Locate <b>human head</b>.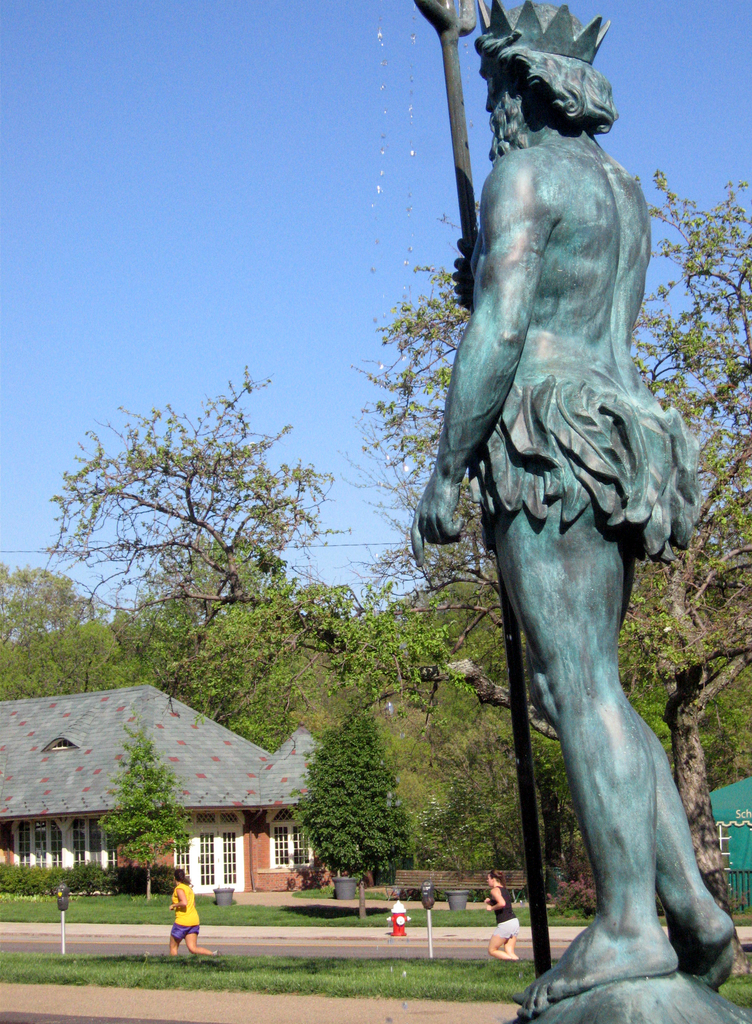
Bounding box: crop(476, 867, 500, 888).
